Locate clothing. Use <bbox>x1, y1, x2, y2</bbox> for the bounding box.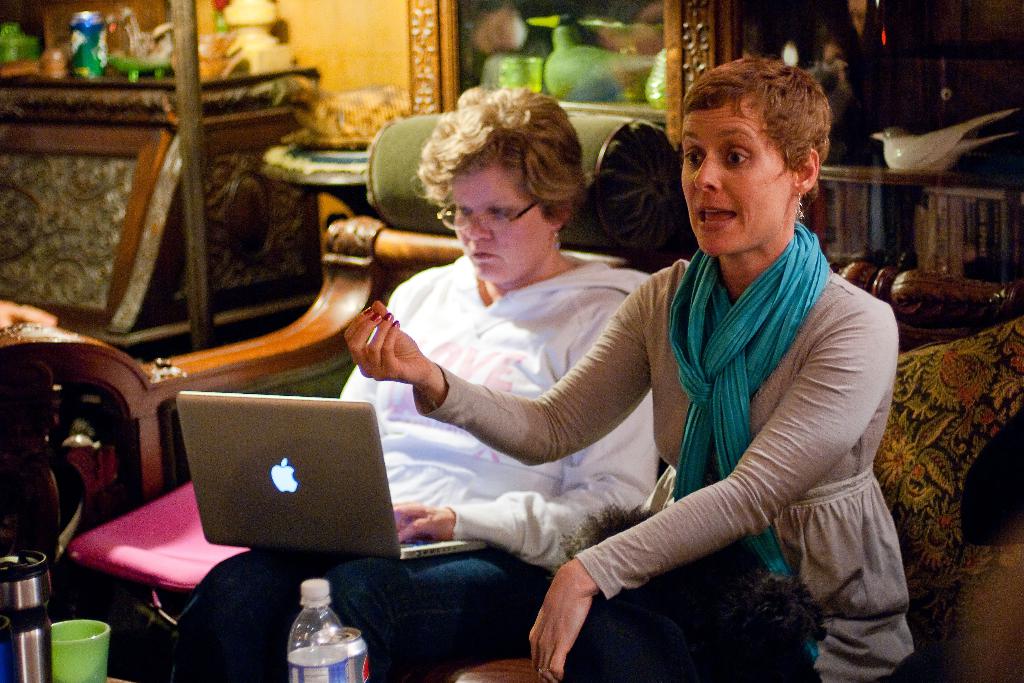
<bbox>164, 258, 666, 682</bbox>.
